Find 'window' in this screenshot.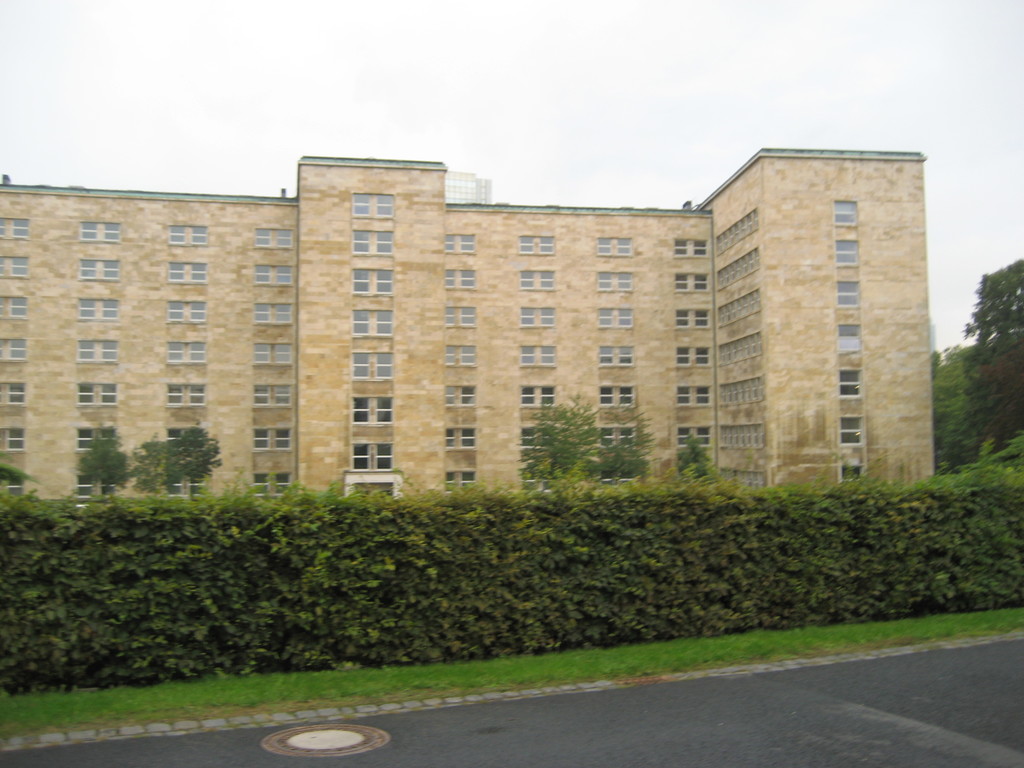
The bounding box for 'window' is [x1=0, y1=379, x2=23, y2=406].
